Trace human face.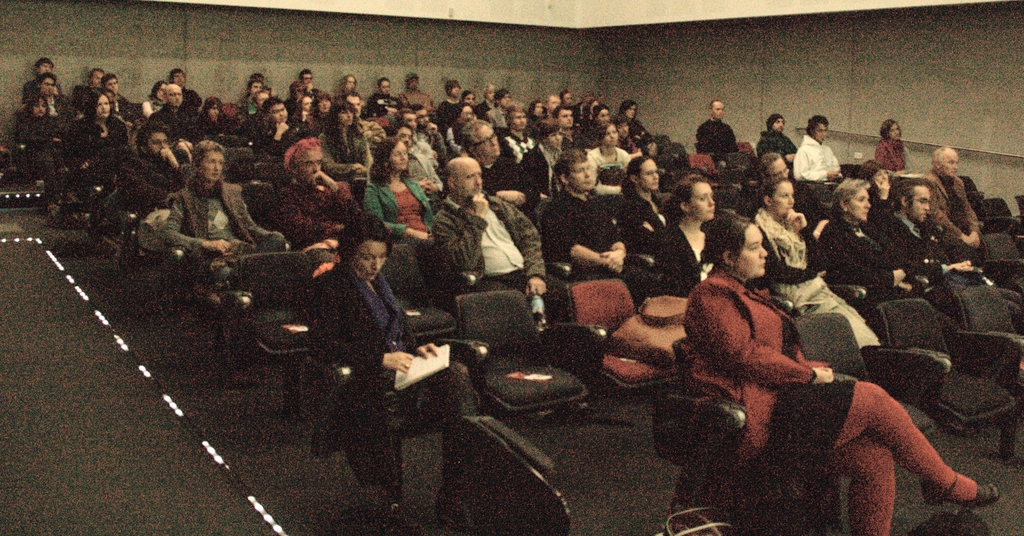
Traced to [x1=767, y1=156, x2=790, y2=178].
